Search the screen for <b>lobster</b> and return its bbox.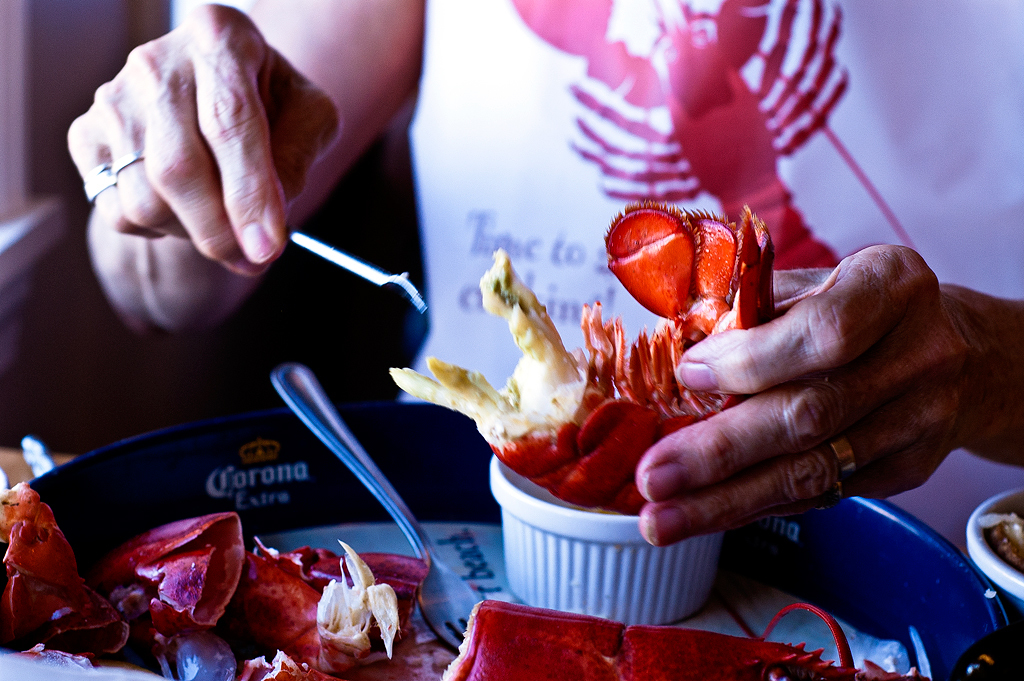
Found: 0/480/439/678.
